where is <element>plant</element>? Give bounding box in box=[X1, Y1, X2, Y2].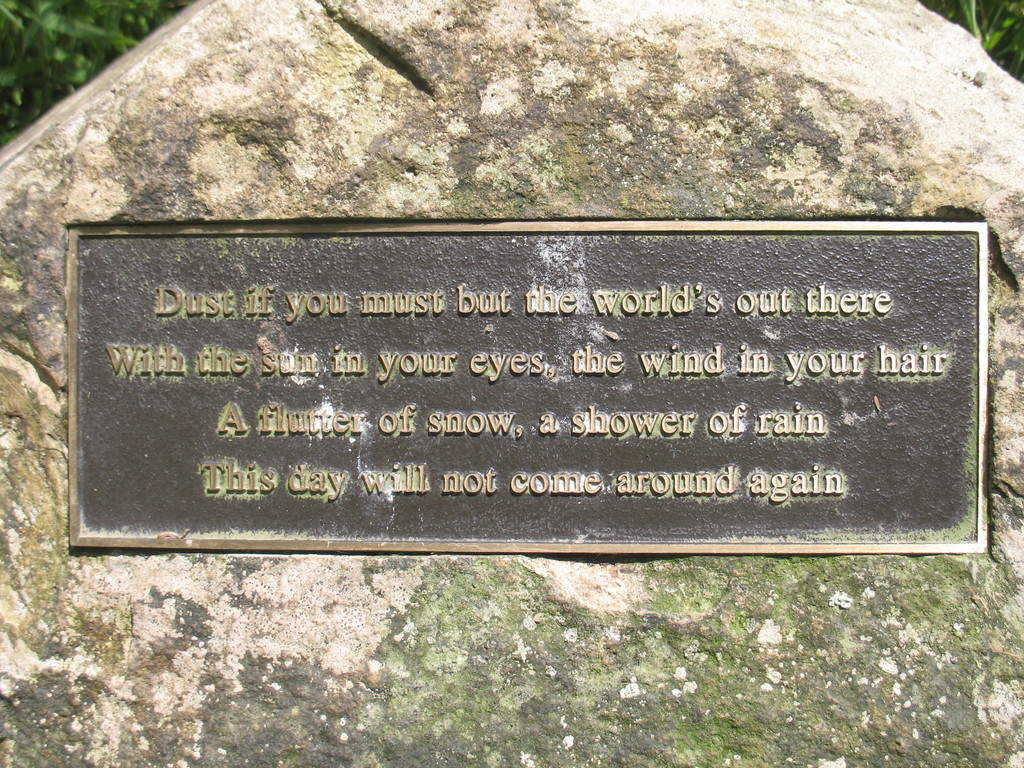
box=[920, 0, 1023, 78].
